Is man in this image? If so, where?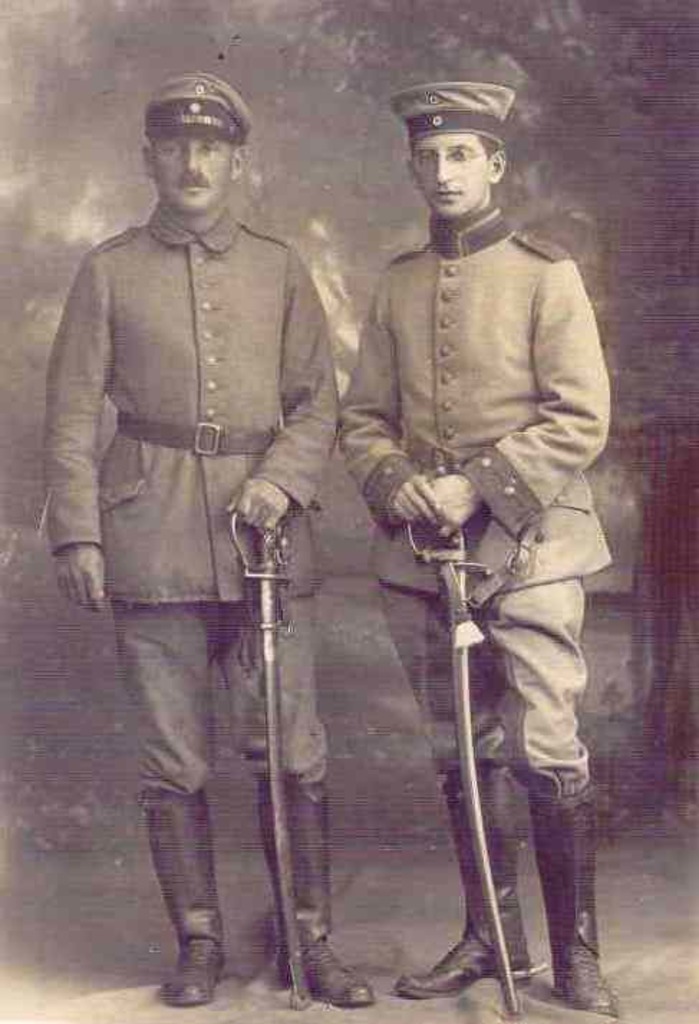
Yes, at 44/66/386/965.
